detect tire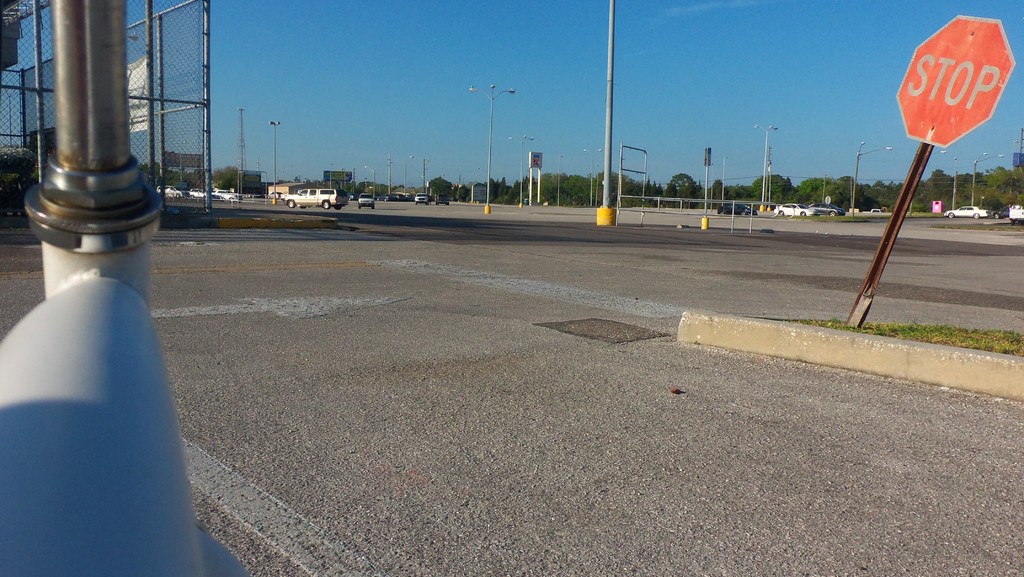
bbox(829, 211, 837, 218)
